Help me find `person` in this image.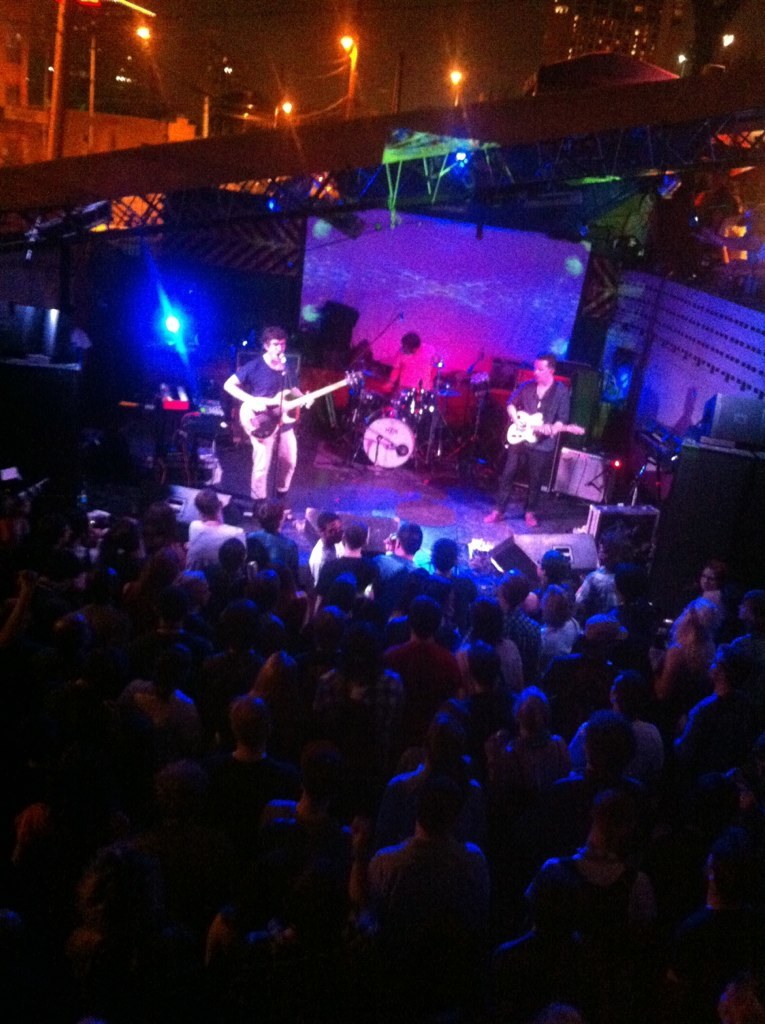
Found it: 230 312 319 525.
